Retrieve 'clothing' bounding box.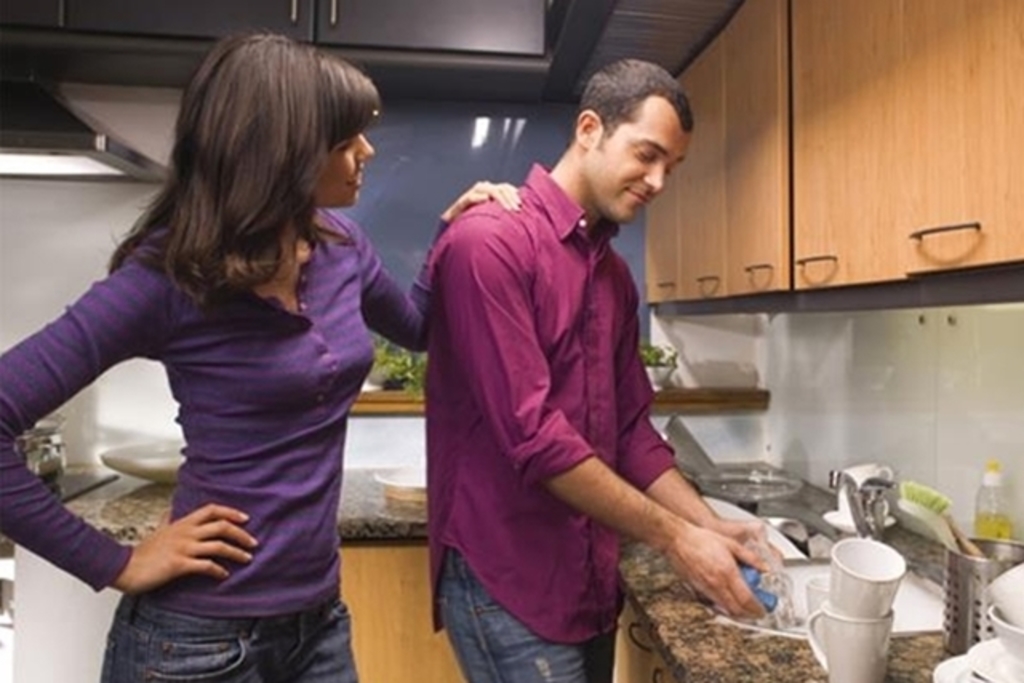
Bounding box: (x1=99, y1=595, x2=357, y2=681).
